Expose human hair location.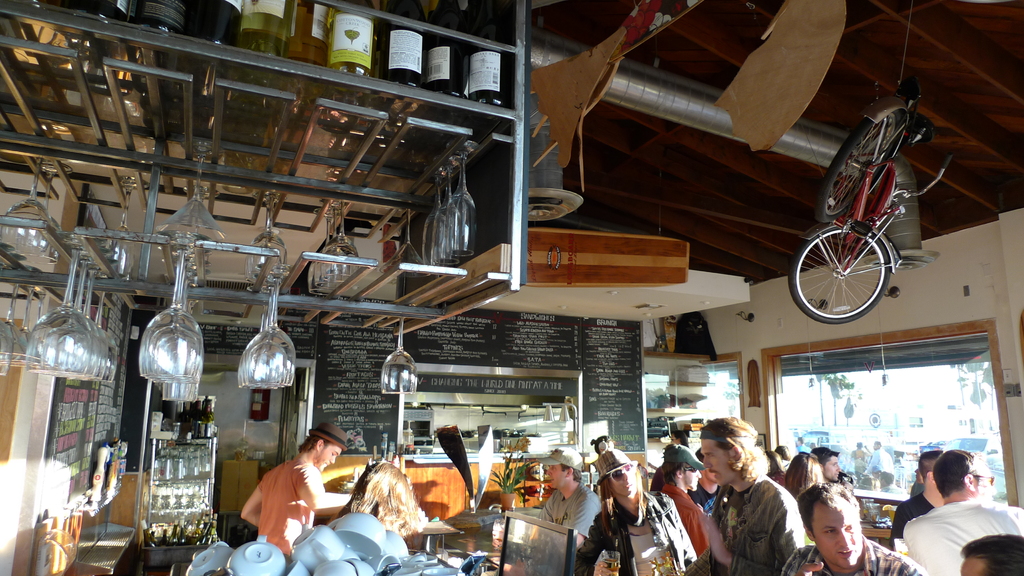
Exposed at box=[700, 415, 770, 486].
